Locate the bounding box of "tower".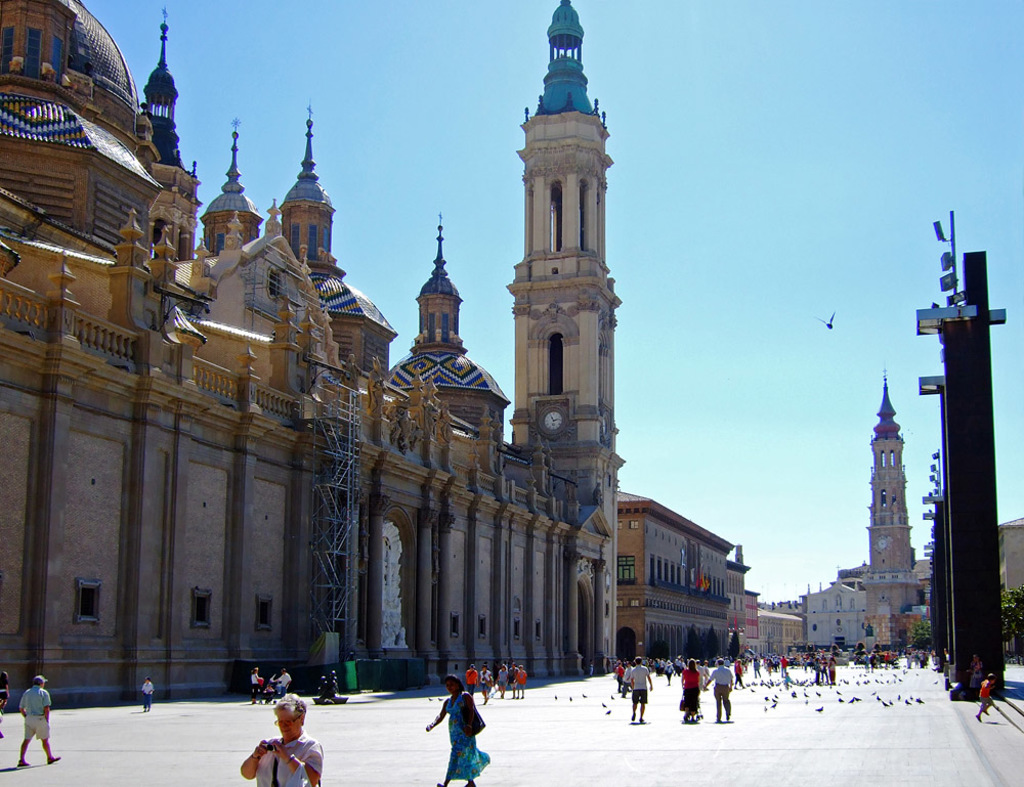
Bounding box: <box>0,0,202,254</box>.
